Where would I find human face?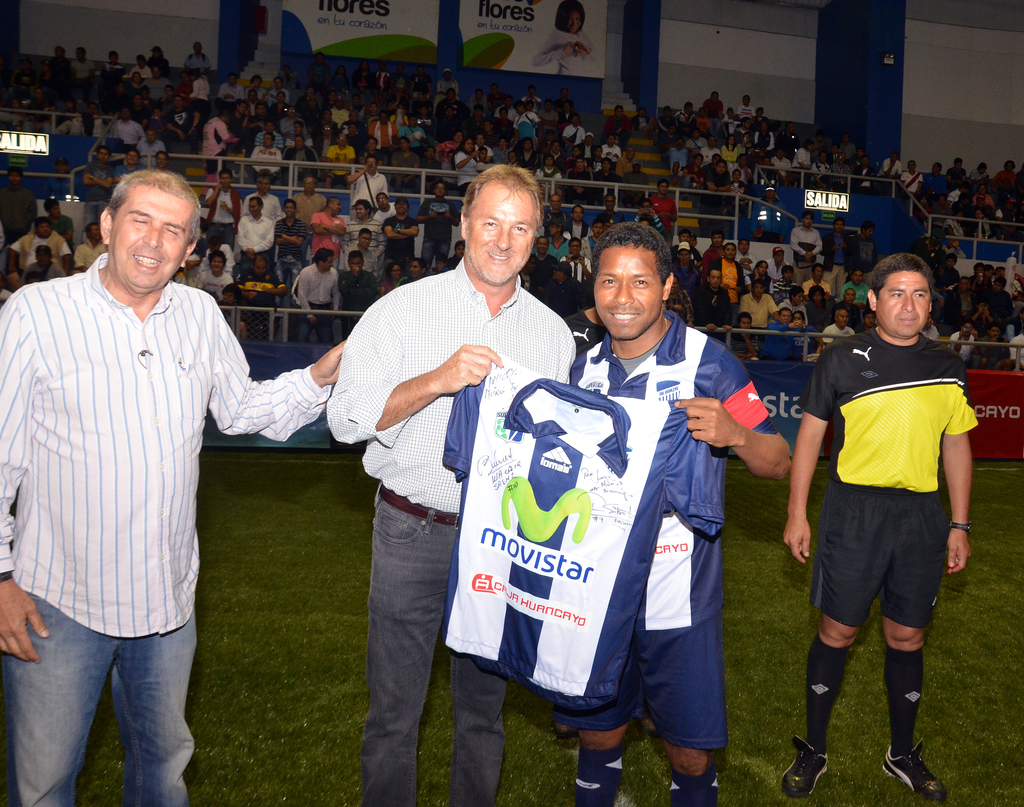
At {"left": 878, "top": 271, "right": 929, "bottom": 338}.
